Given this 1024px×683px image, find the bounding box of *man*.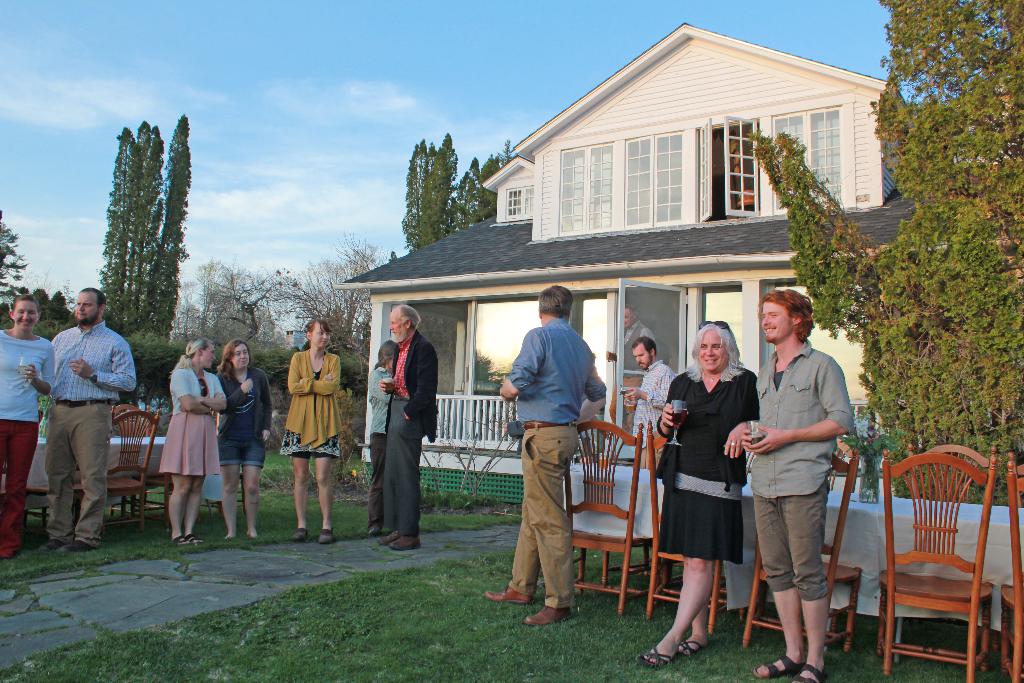
<bbox>374, 304, 438, 559</bbox>.
